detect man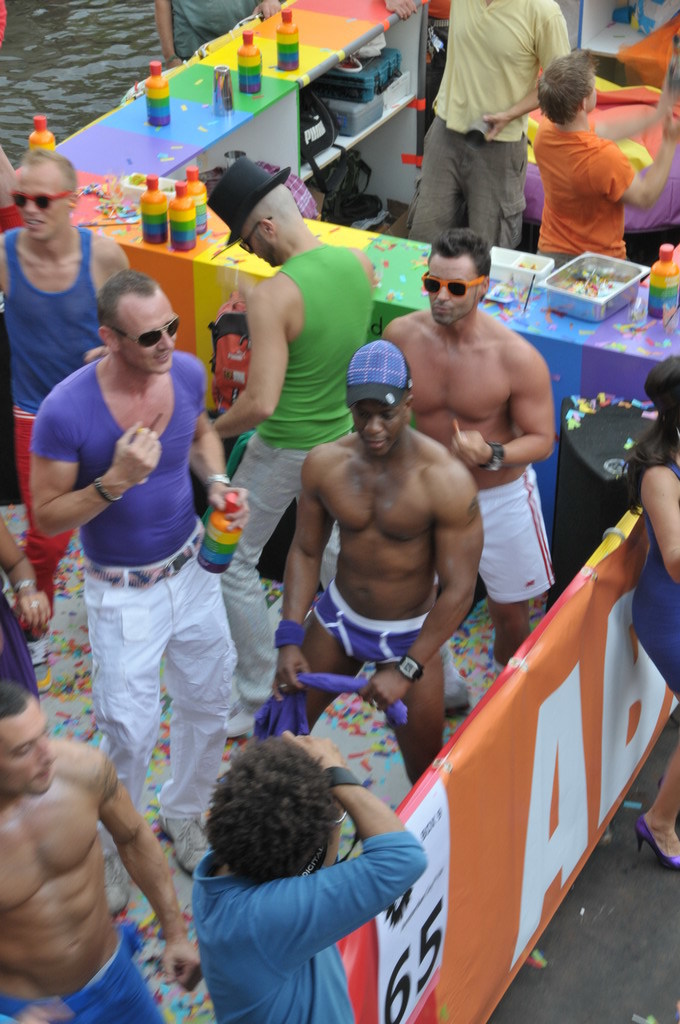
<box>378,228,557,712</box>
